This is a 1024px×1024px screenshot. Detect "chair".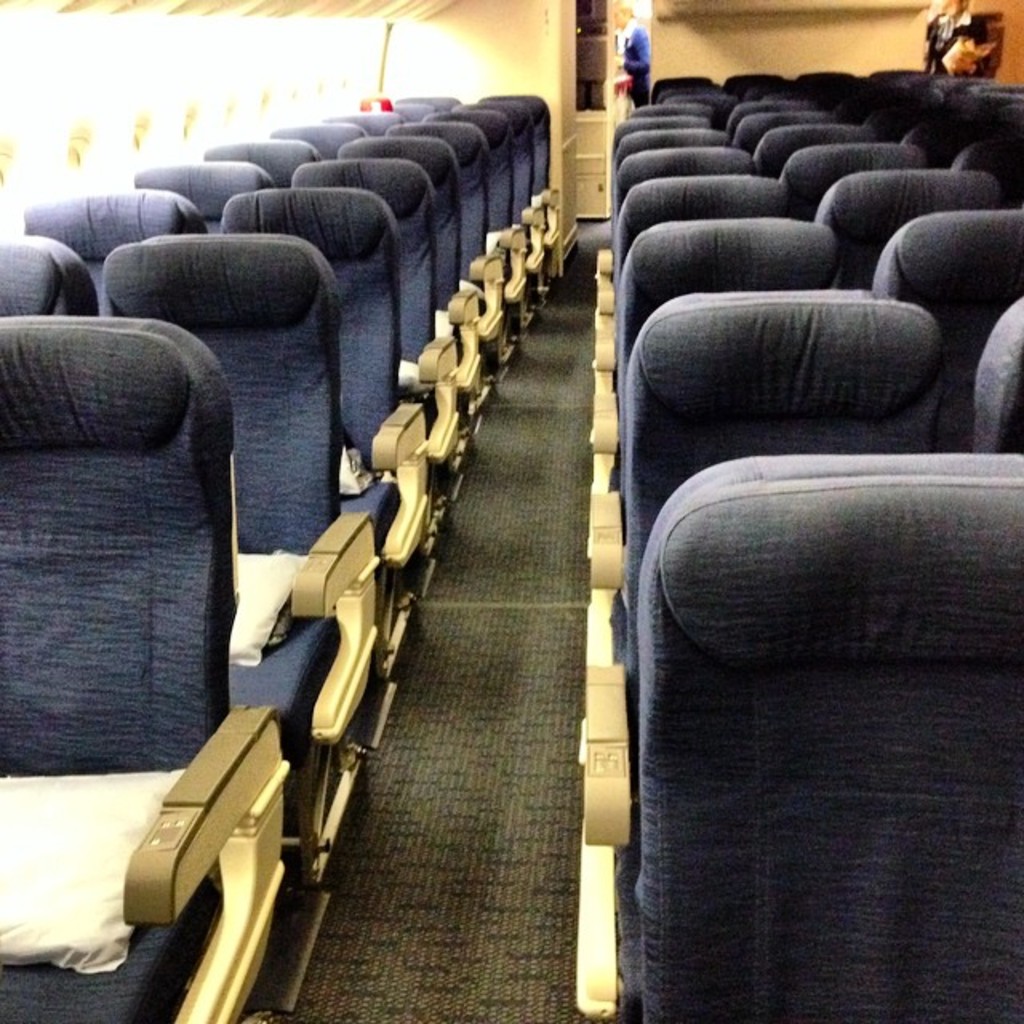
216 182 451 642.
